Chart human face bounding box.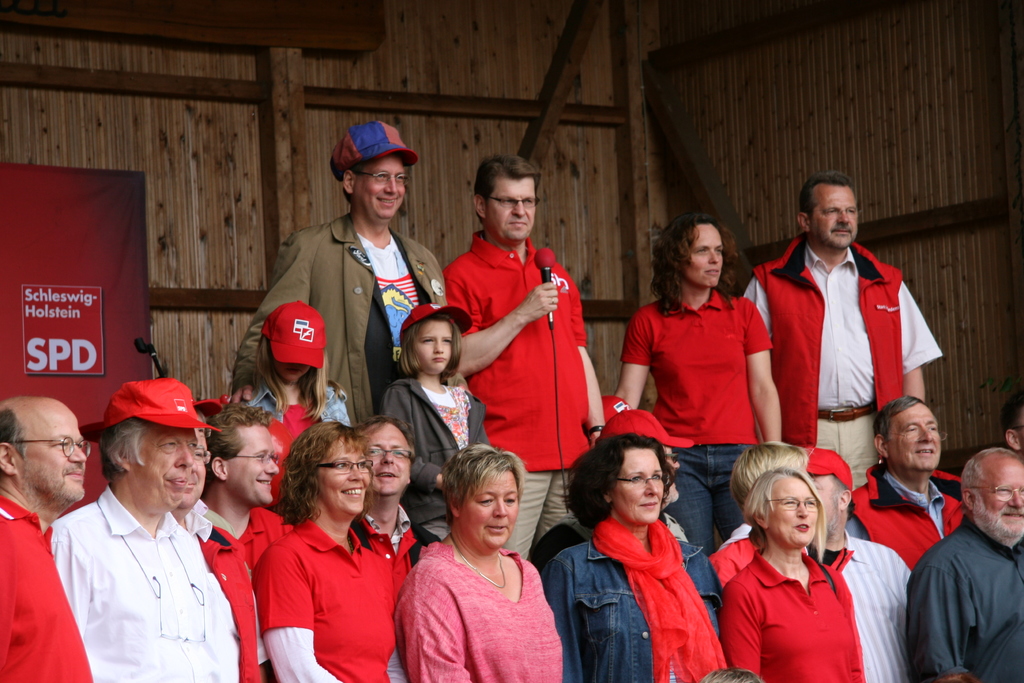
Charted: 366 420 412 497.
